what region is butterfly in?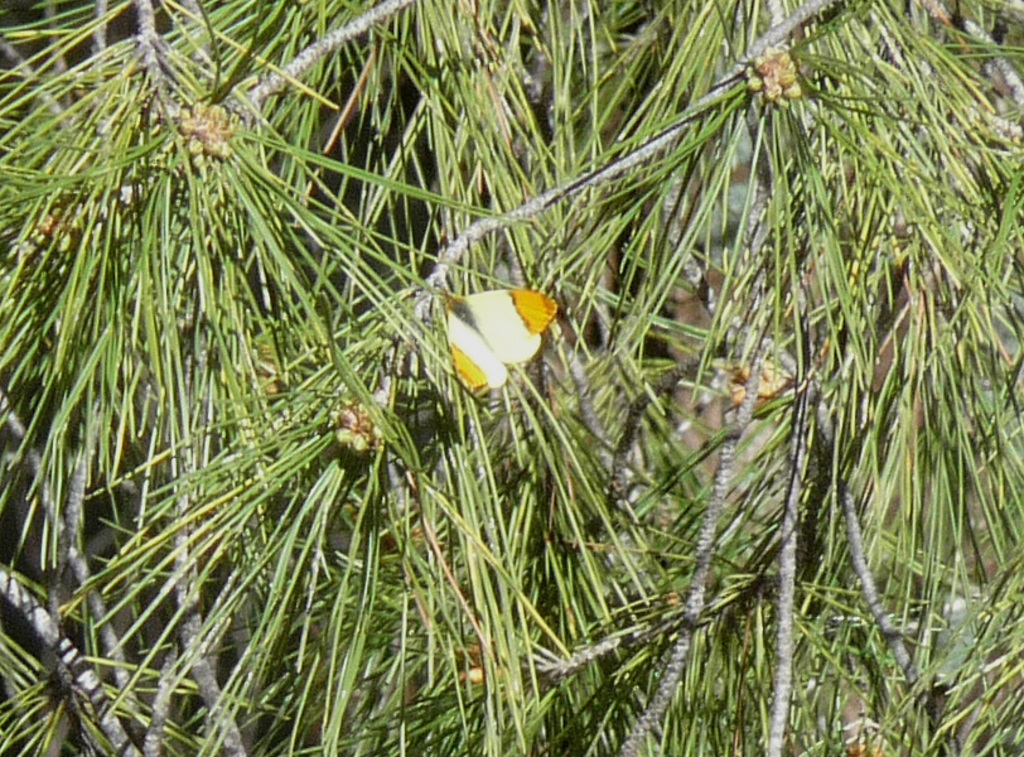
box=[422, 267, 561, 394].
